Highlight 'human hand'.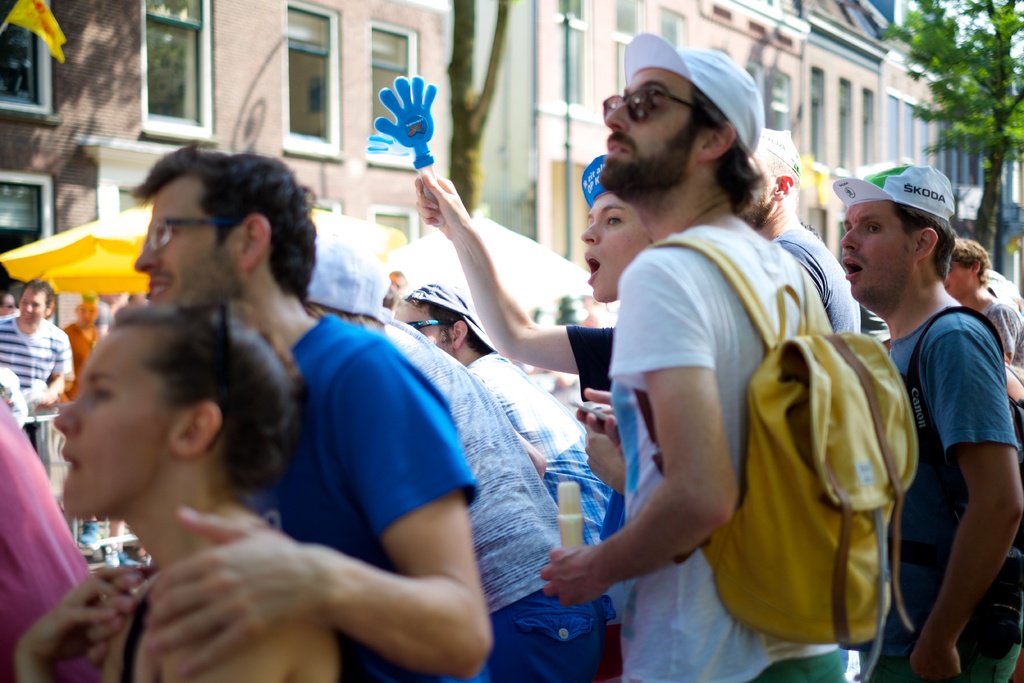
Highlighted region: {"left": 21, "top": 565, "right": 136, "bottom": 664}.
